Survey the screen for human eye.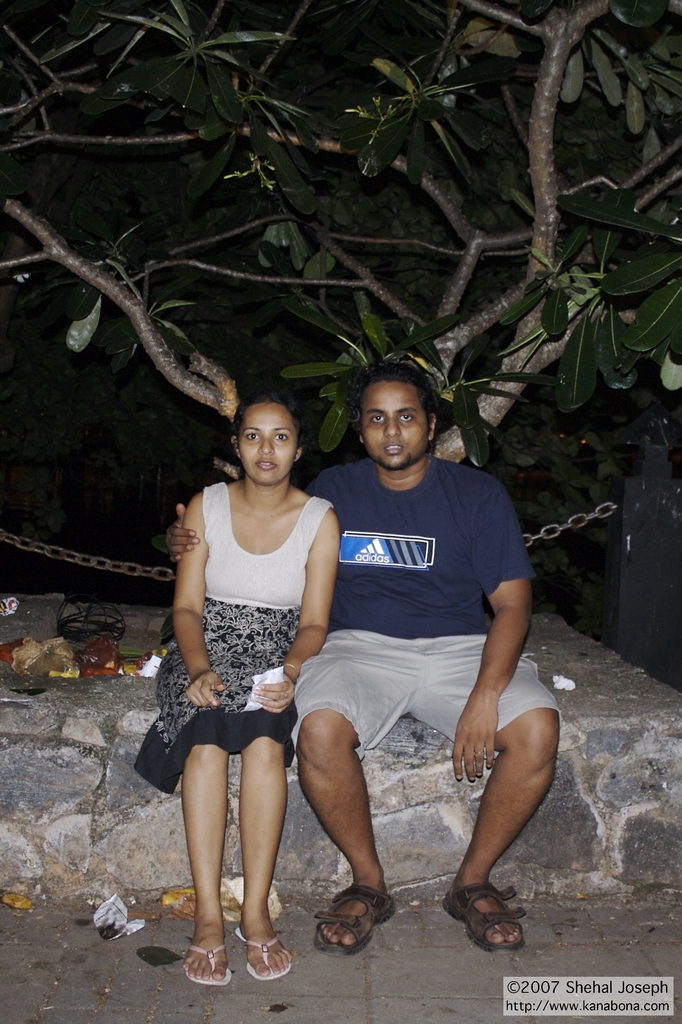
Survey found: locate(370, 414, 386, 427).
